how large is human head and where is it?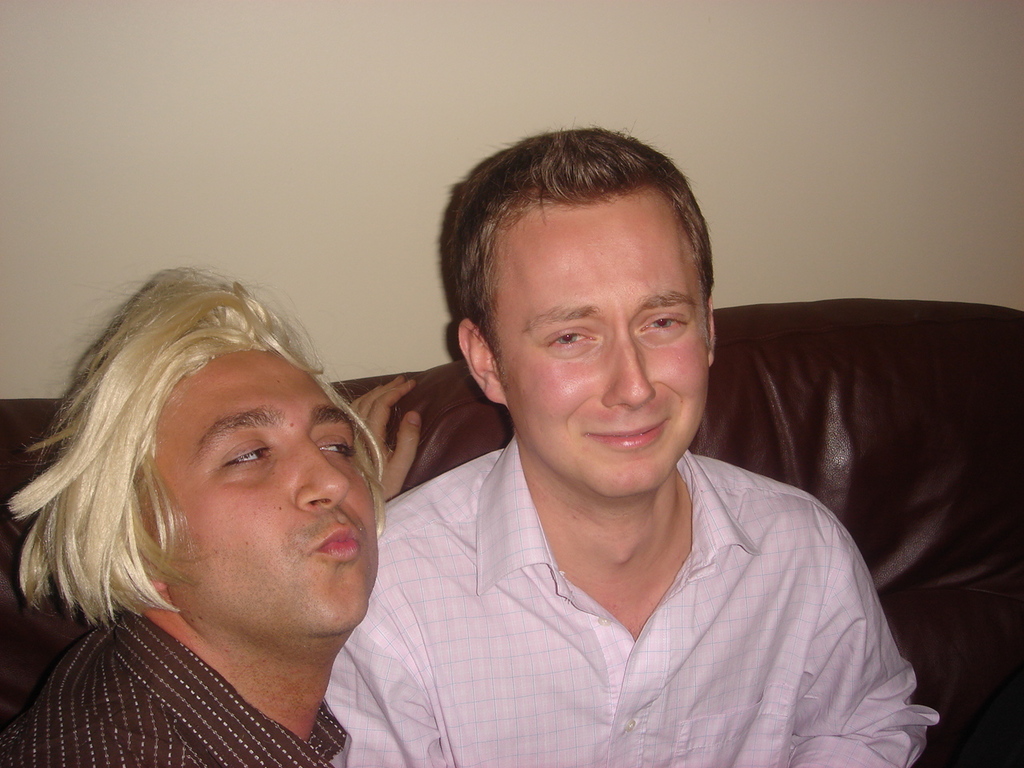
Bounding box: (56, 271, 382, 642).
